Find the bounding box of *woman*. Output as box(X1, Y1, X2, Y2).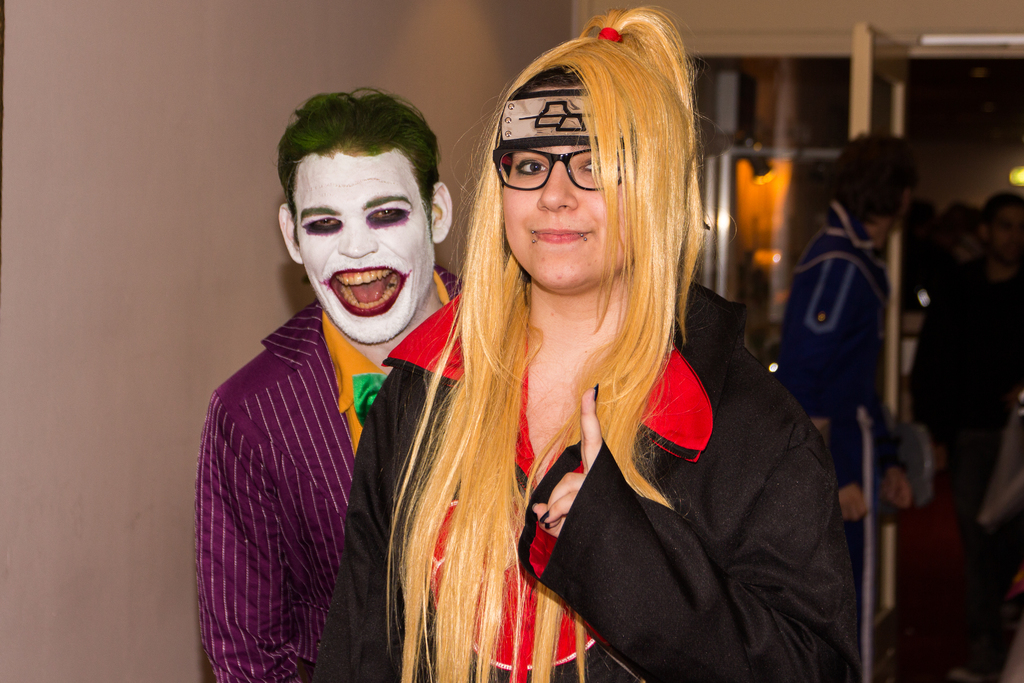
box(372, 37, 826, 682).
